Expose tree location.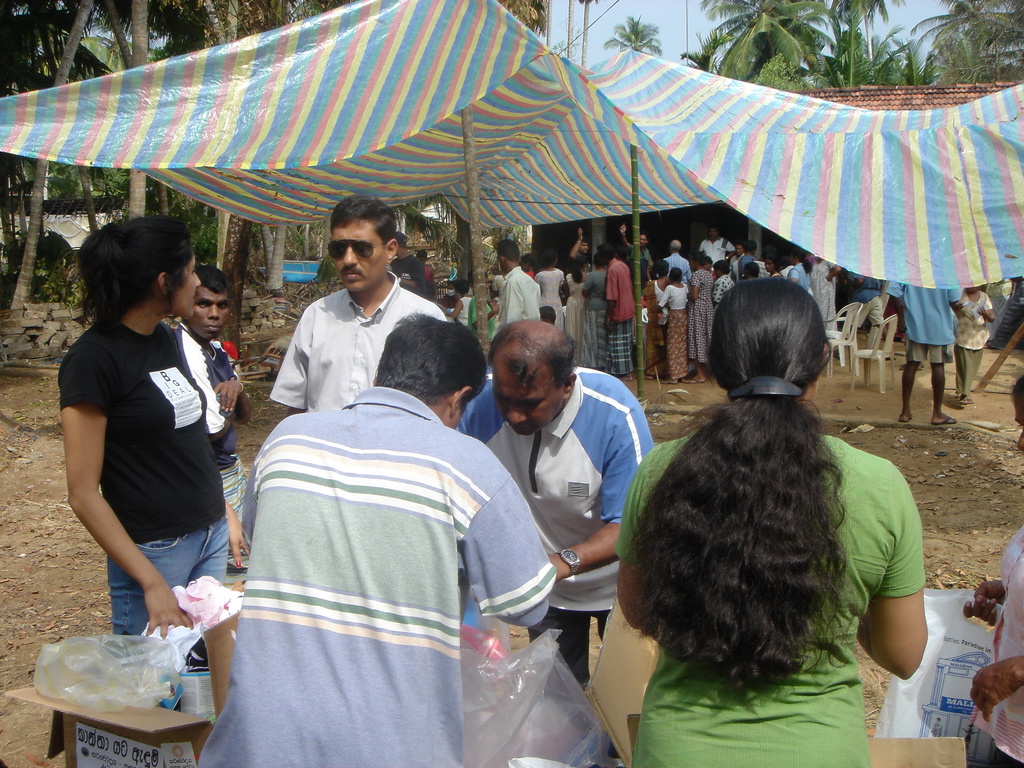
Exposed at left=564, top=0, right=600, bottom=67.
